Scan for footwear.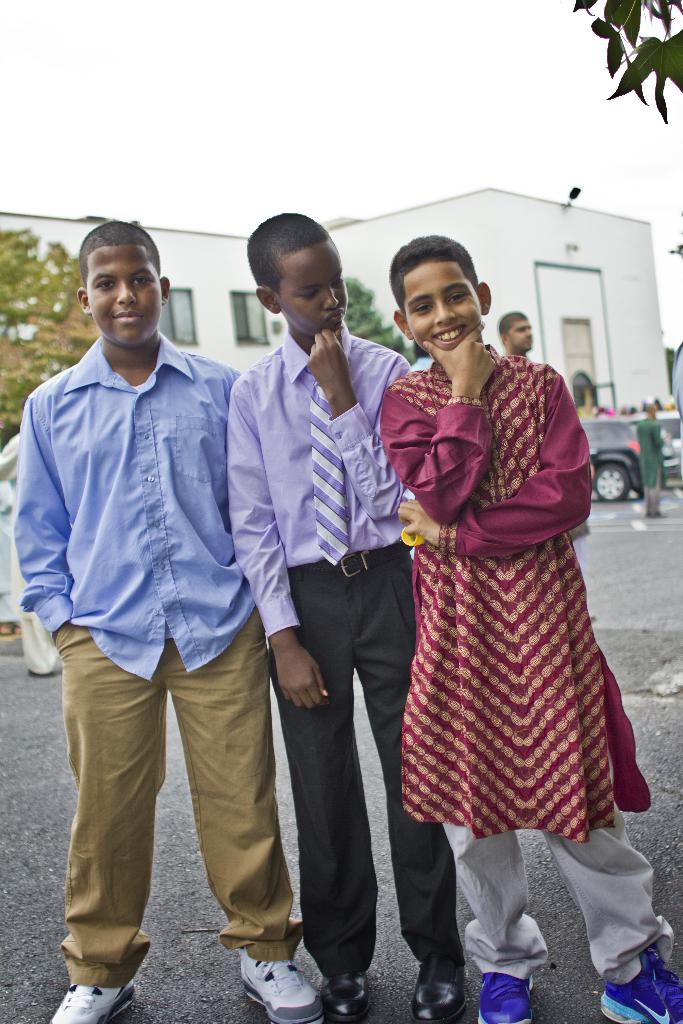
Scan result: [472,974,535,1023].
